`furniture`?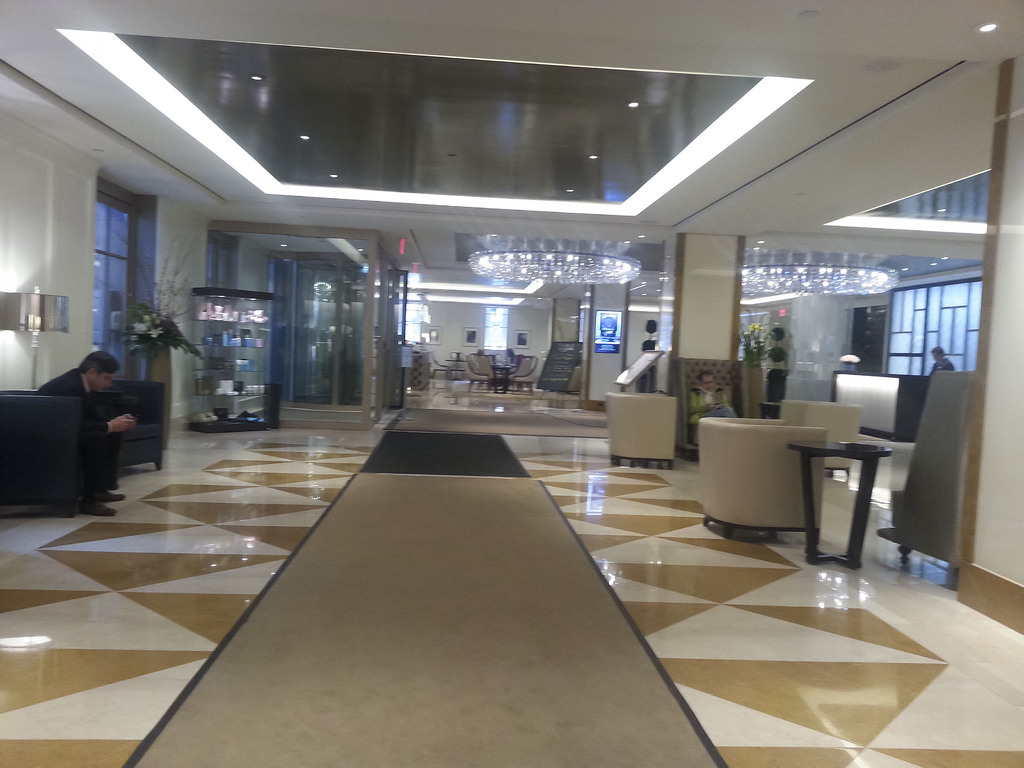
x1=604 y1=390 x2=678 y2=468
